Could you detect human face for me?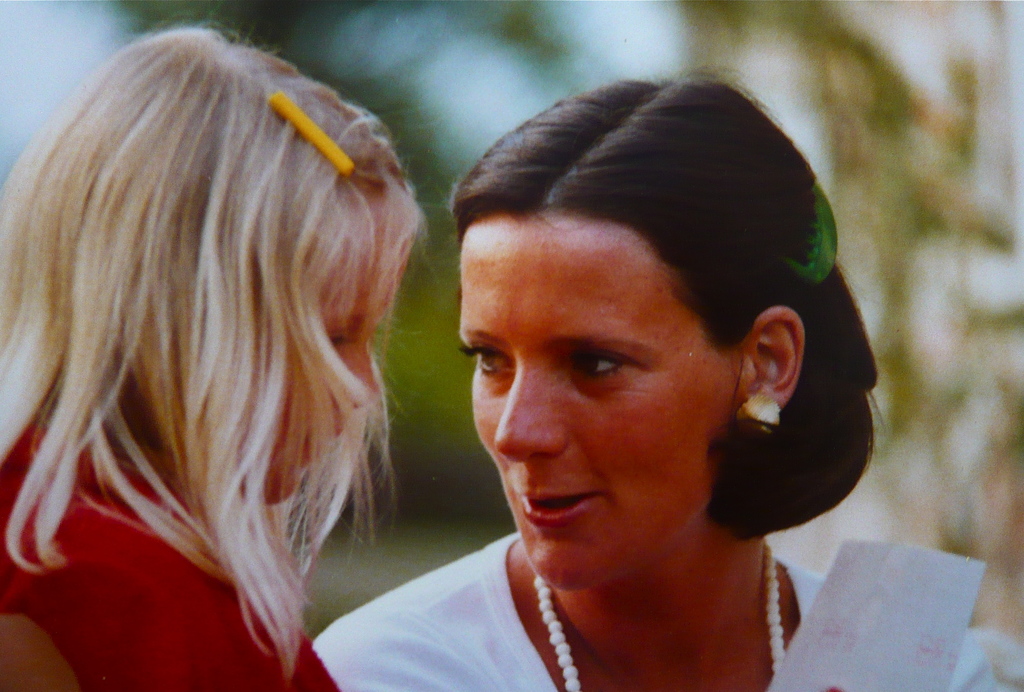
Detection result: region(460, 215, 735, 591).
